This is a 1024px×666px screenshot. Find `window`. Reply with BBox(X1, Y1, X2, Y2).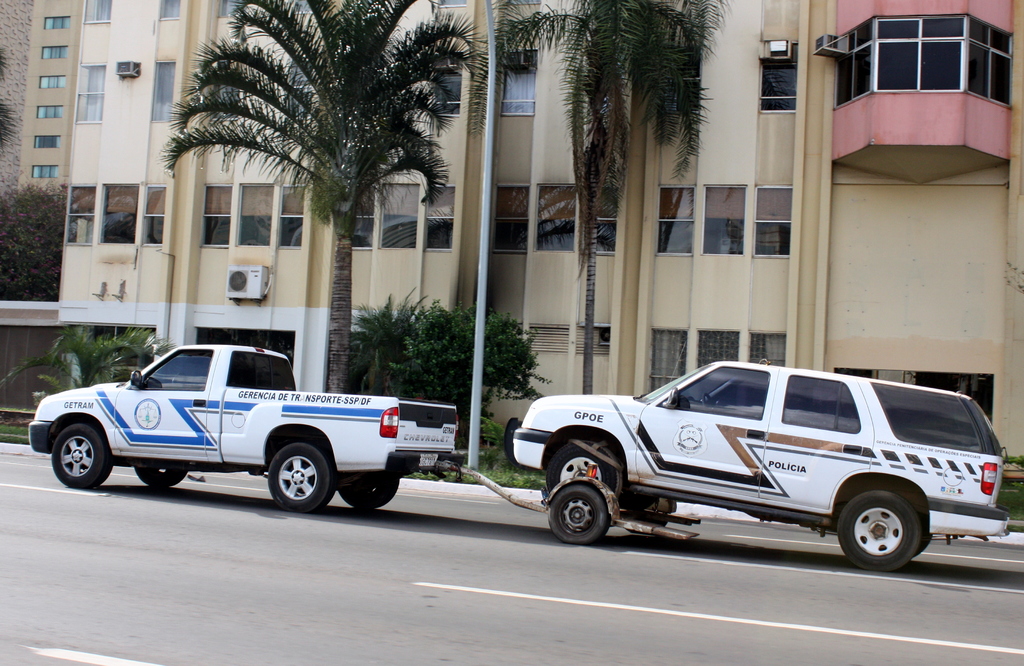
BBox(75, 63, 105, 124).
